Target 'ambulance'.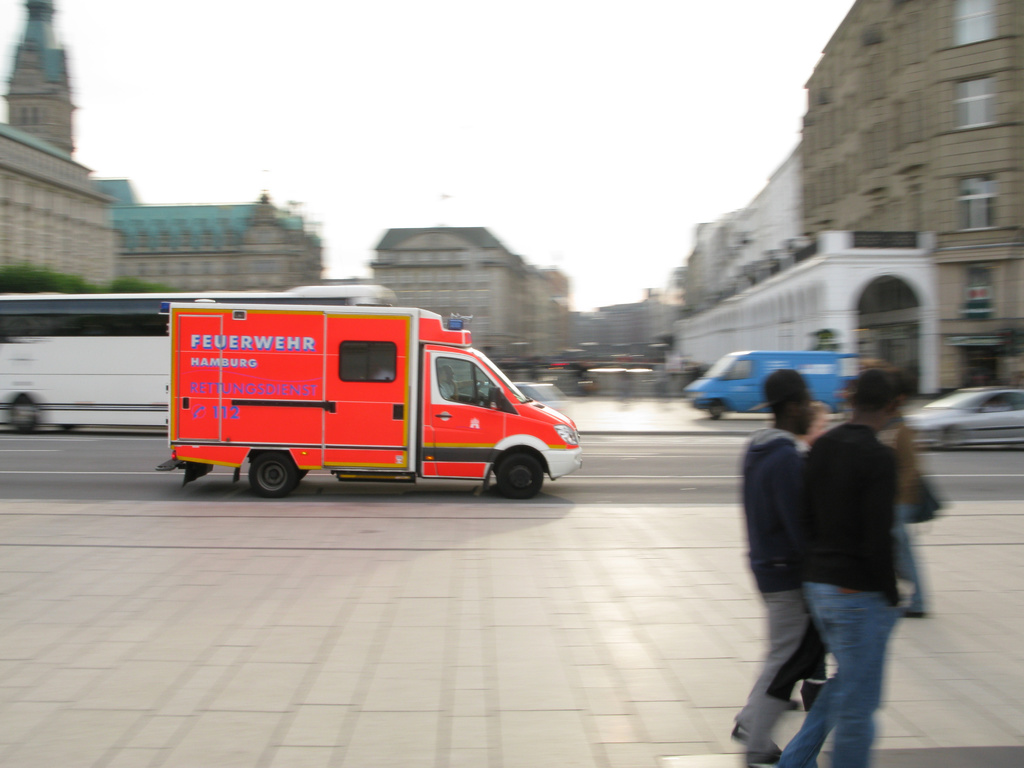
Target region: box=[159, 301, 582, 512].
